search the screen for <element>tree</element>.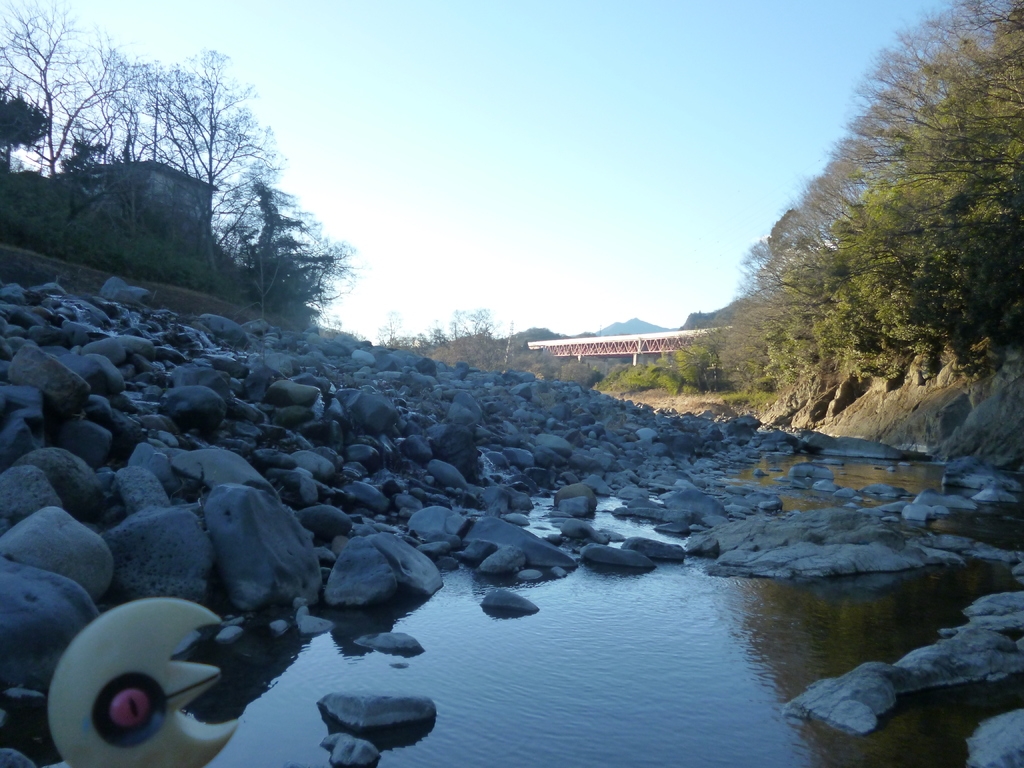
Found at x1=457, y1=300, x2=493, y2=337.
